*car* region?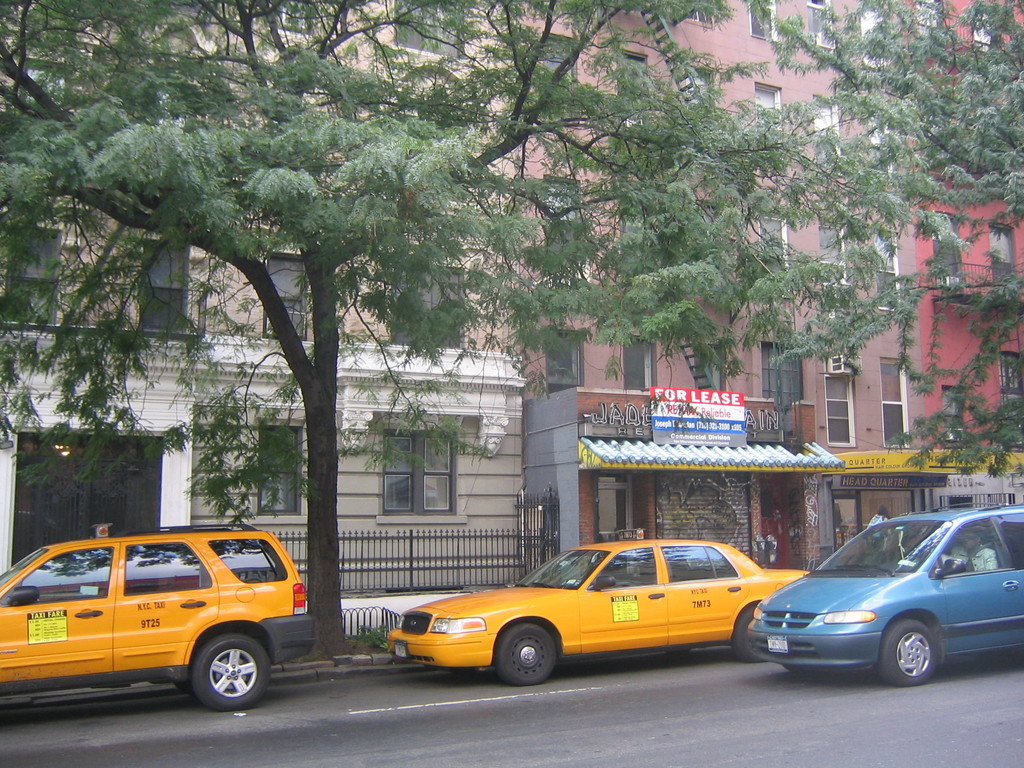
l=387, t=537, r=808, b=685
